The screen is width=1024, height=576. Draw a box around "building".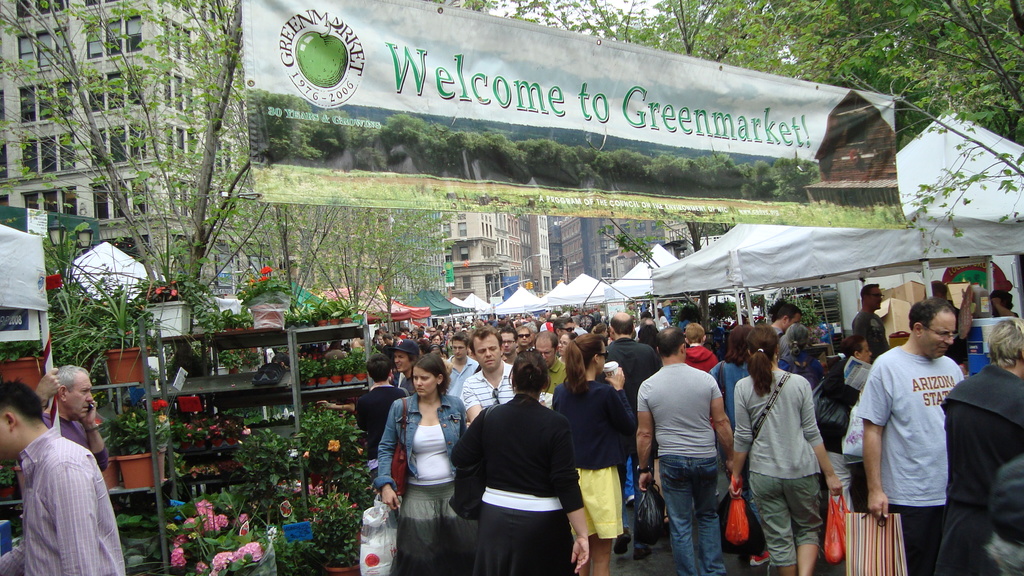
rect(295, 198, 441, 322).
